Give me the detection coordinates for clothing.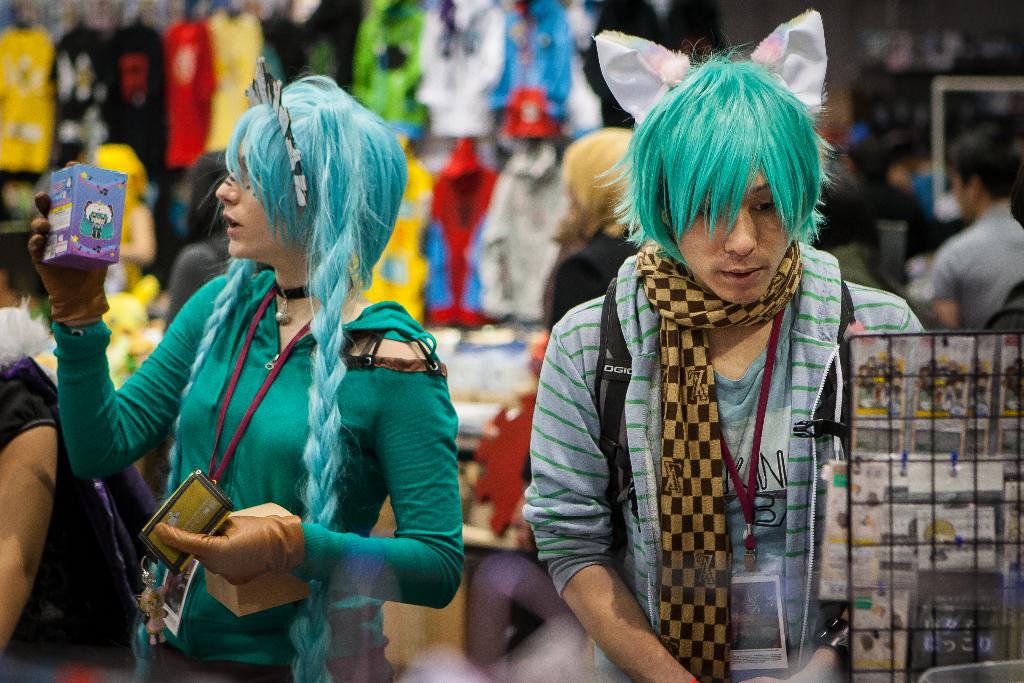
524/241/927/682.
